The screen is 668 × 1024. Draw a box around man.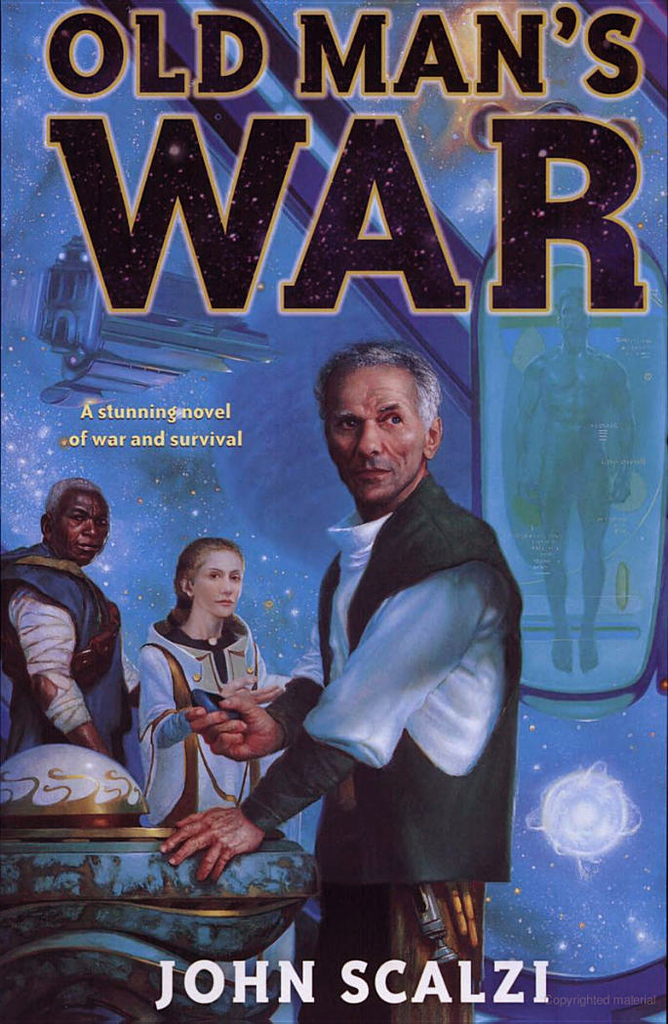
l=268, t=335, r=526, b=958.
